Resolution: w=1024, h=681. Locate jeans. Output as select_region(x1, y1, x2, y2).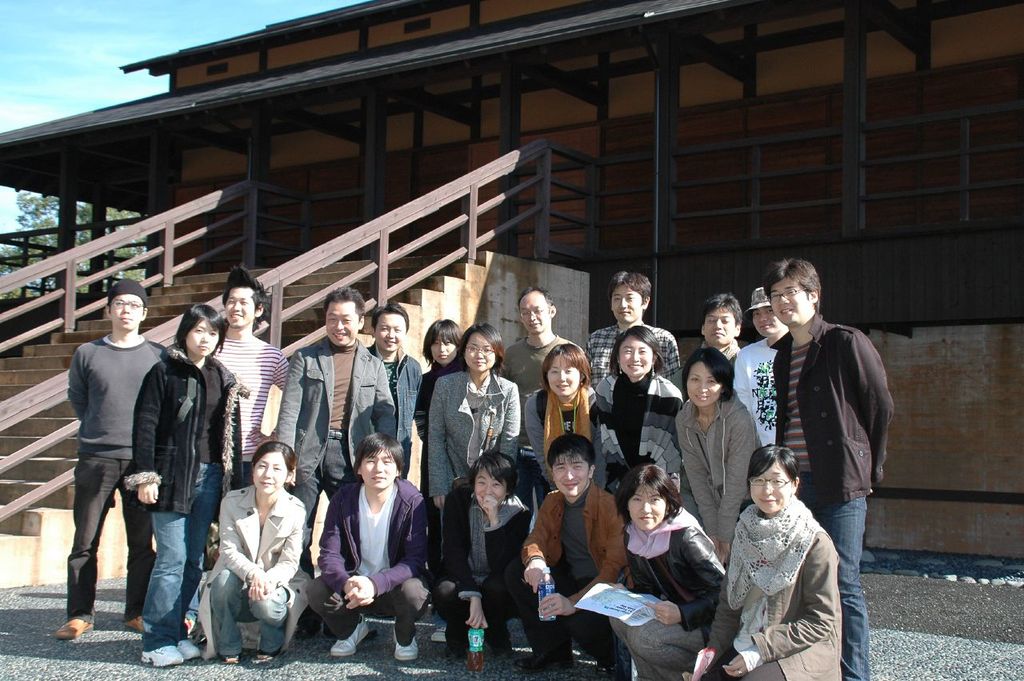
select_region(517, 556, 625, 666).
